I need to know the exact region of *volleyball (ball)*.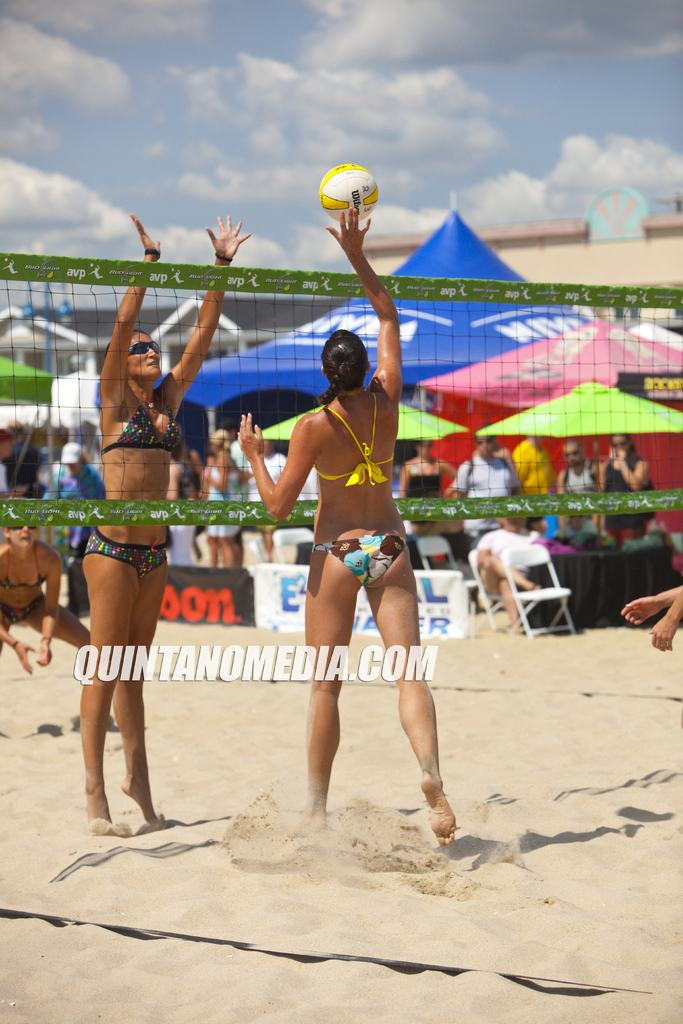
Region: [x1=317, y1=158, x2=379, y2=225].
